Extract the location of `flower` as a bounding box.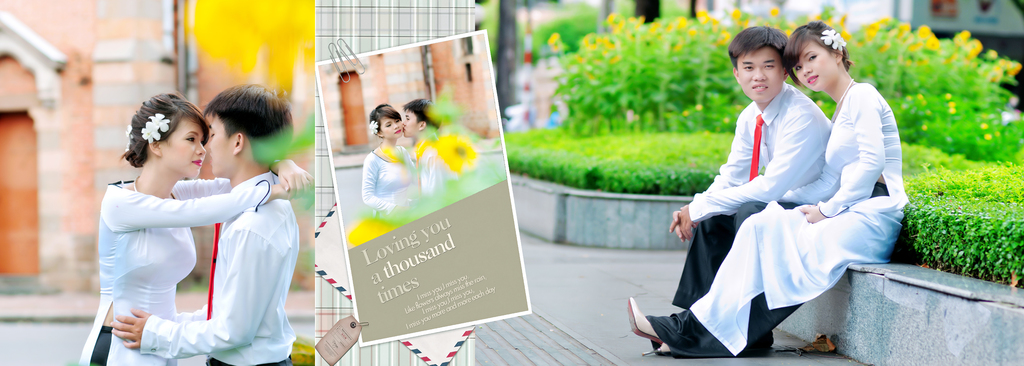
950/105/955/113.
